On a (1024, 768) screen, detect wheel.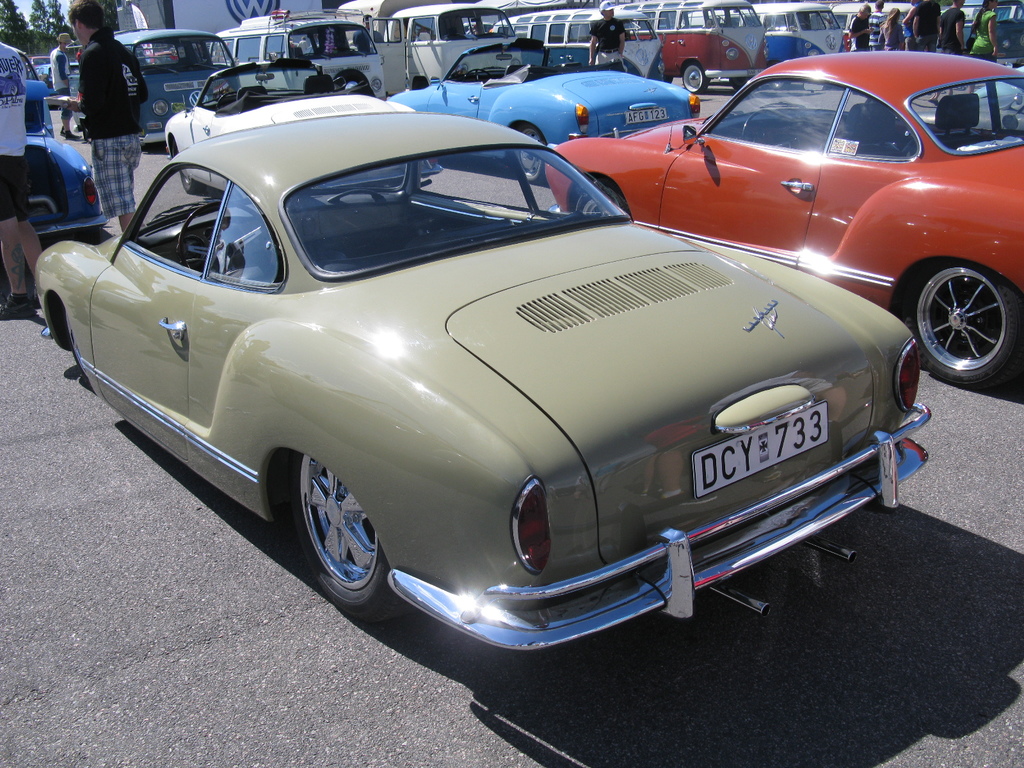
rect(333, 69, 374, 97).
